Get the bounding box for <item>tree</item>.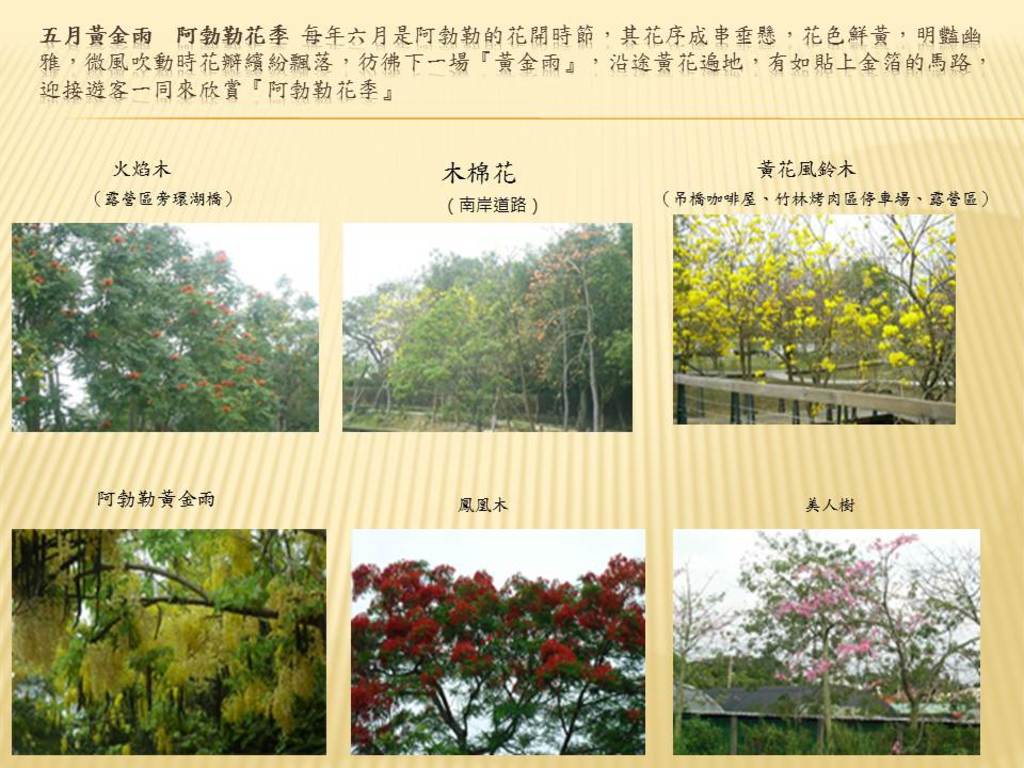
pyautogui.locateOnScreen(333, 219, 635, 428).
